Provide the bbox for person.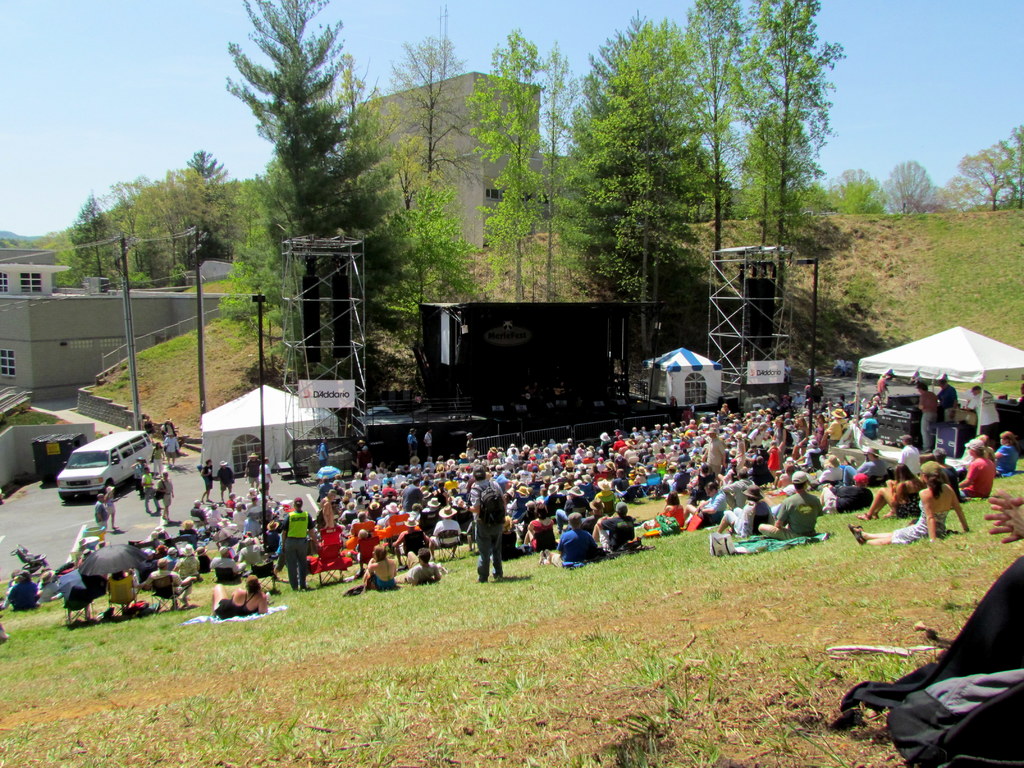
592,497,632,557.
